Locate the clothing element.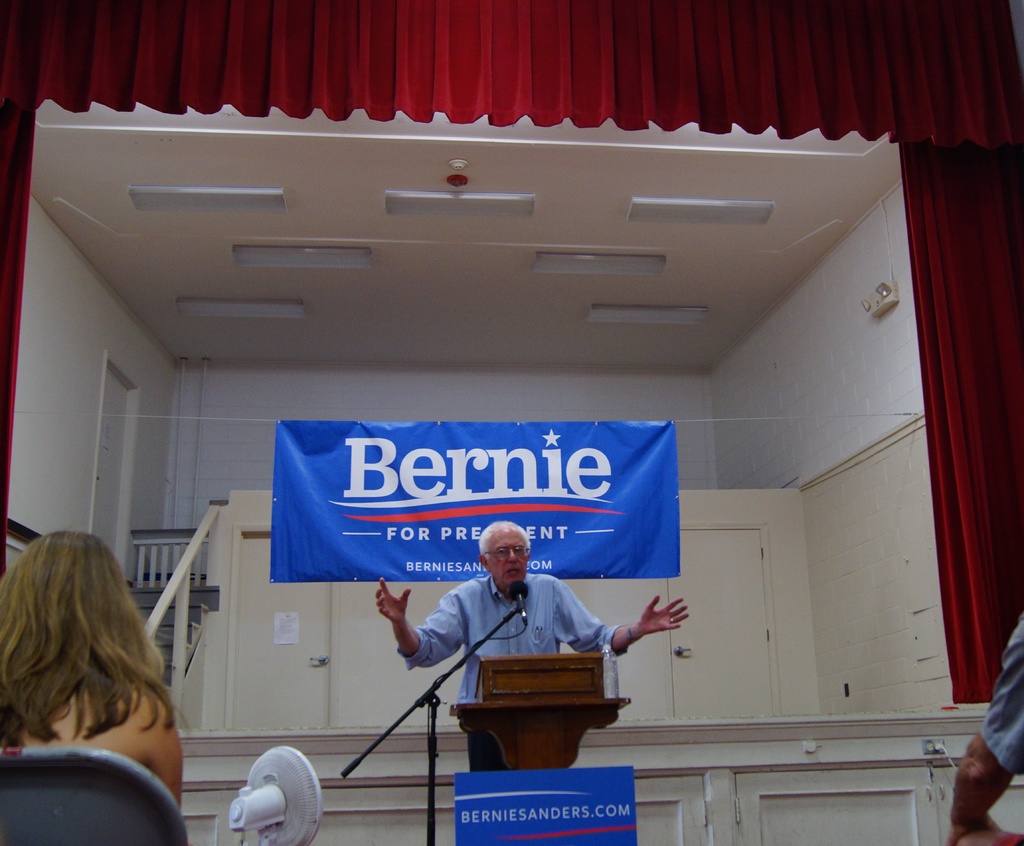
Element bbox: 979 611 1023 845.
